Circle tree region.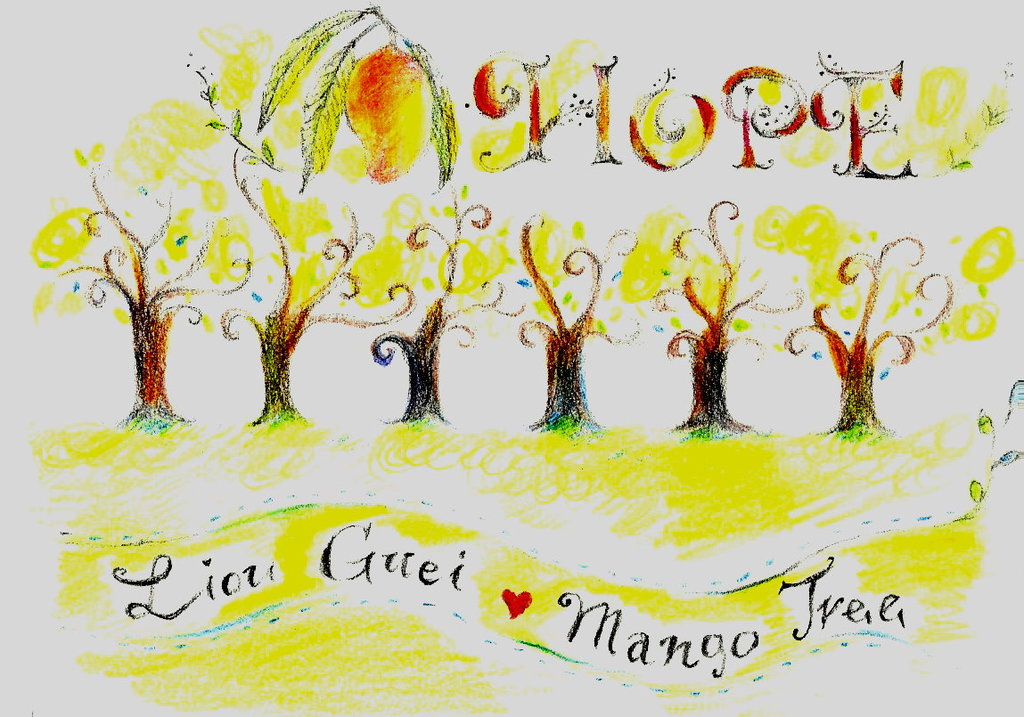
Region: (x1=52, y1=146, x2=220, y2=446).
